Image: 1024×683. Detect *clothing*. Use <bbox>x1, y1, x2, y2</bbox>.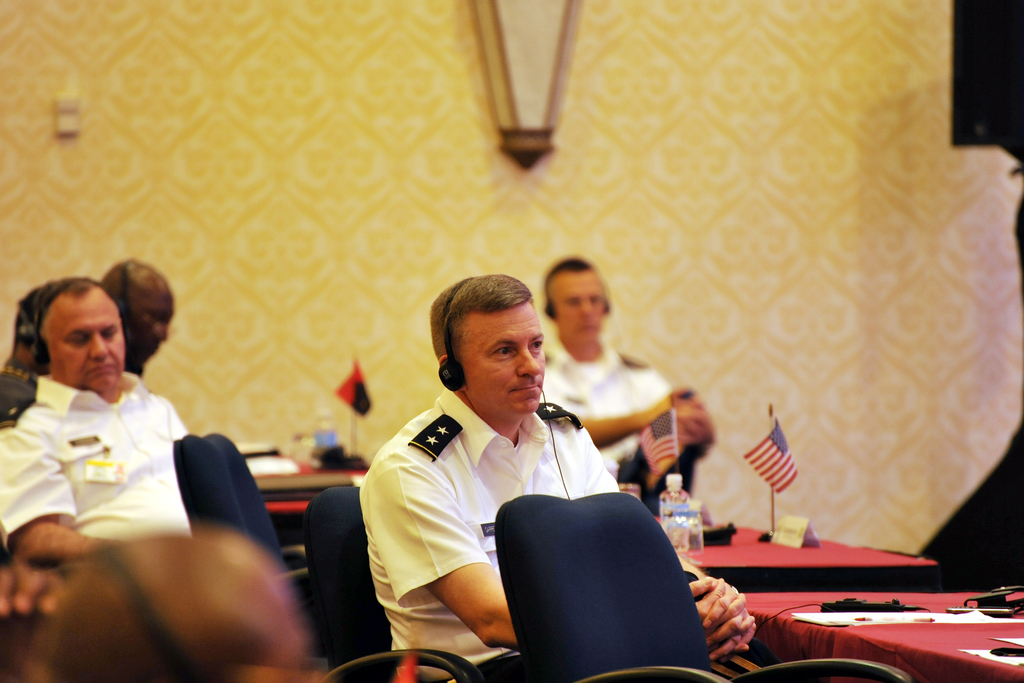
<bbox>539, 339, 662, 538</bbox>.
